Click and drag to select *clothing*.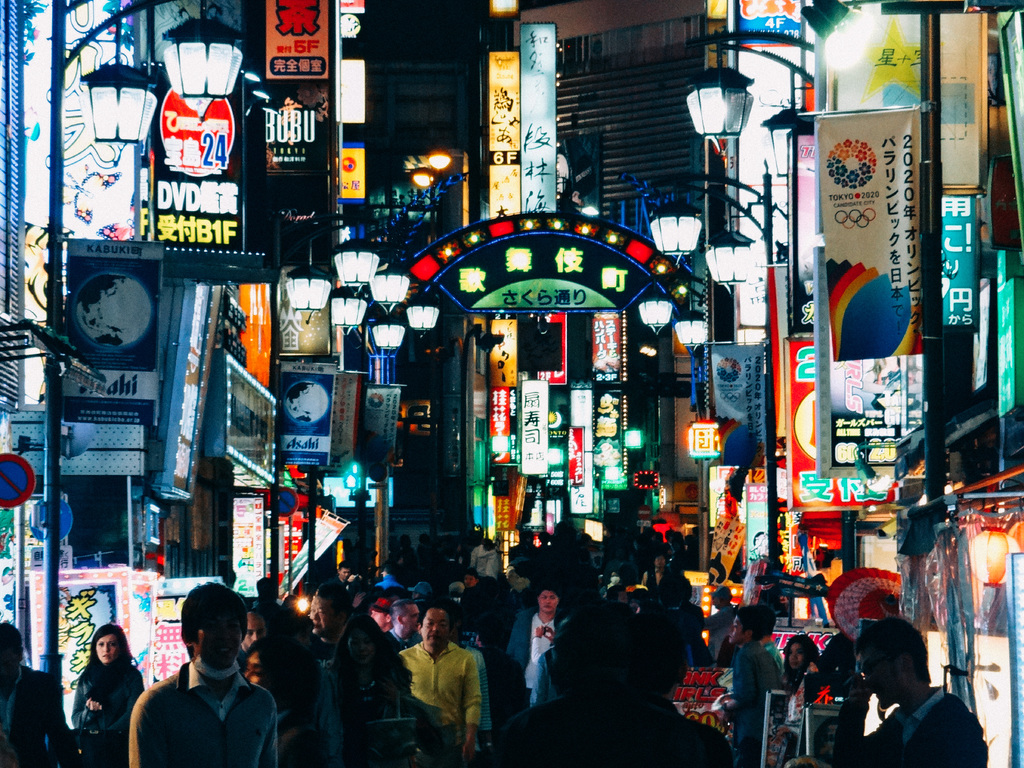
Selection: (left=389, top=627, right=492, bottom=755).
